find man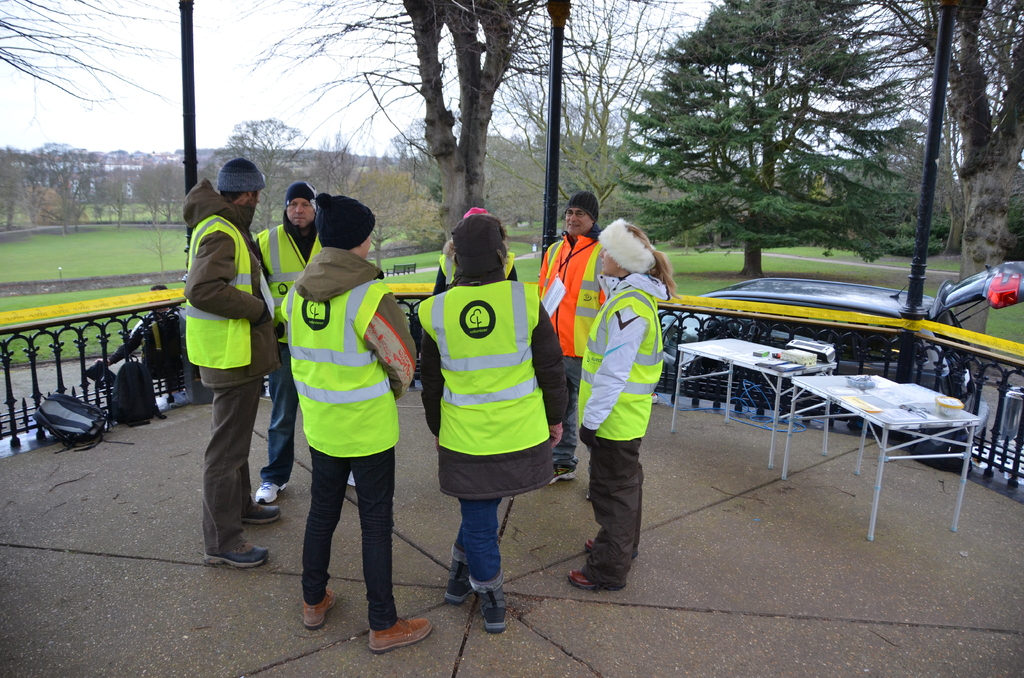
crop(248, 185, 356, 515)
